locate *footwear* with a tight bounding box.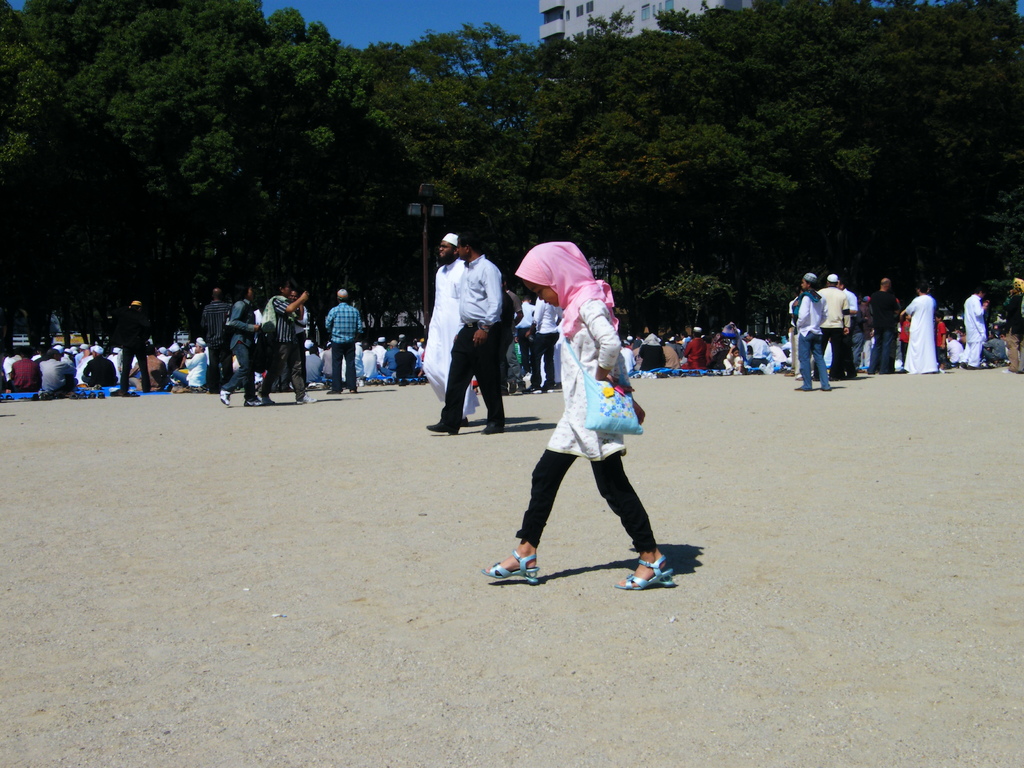
[460, 417, 469, 427].
